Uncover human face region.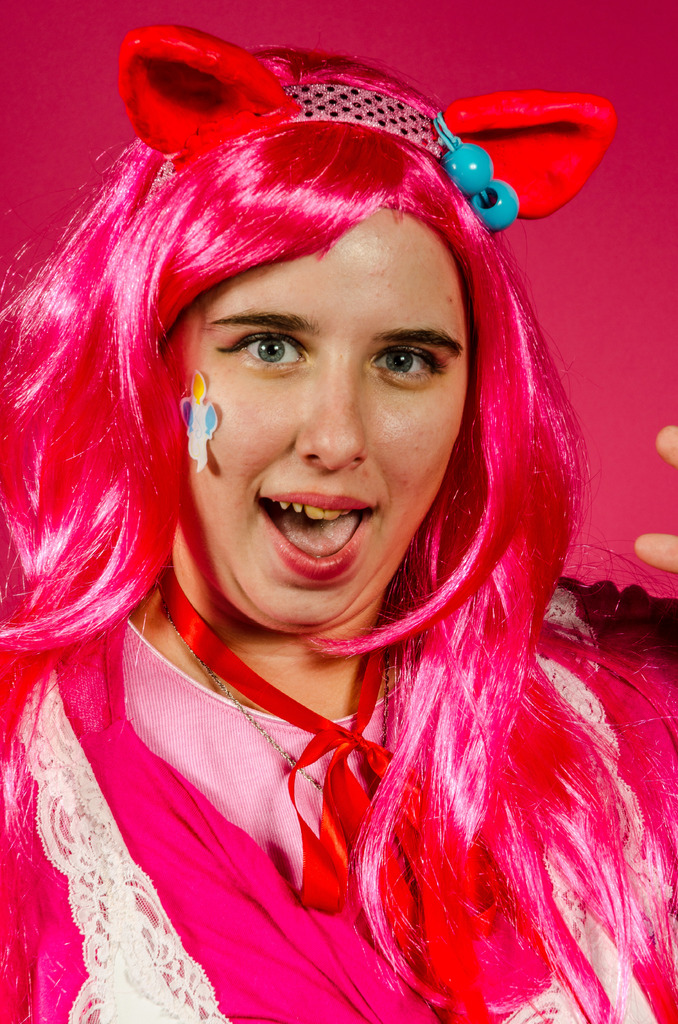
Uncovered: bbox=[161, 204, 469, 639].
